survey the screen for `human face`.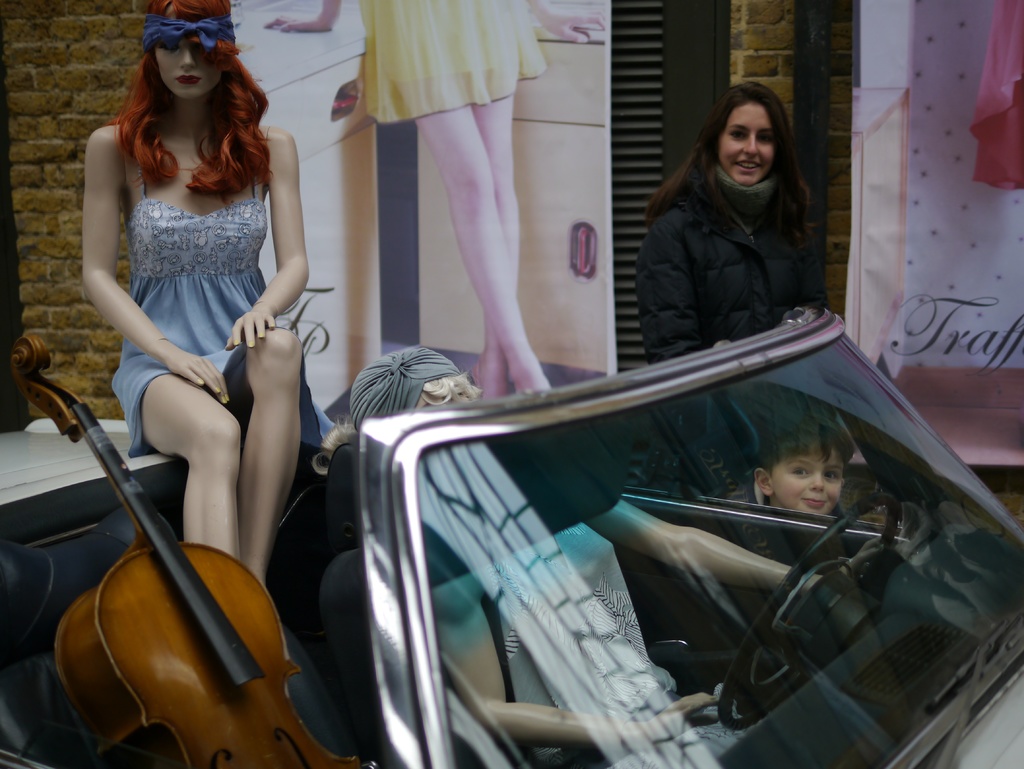
Survey found: bbox=[766, 447, 852, 525].
